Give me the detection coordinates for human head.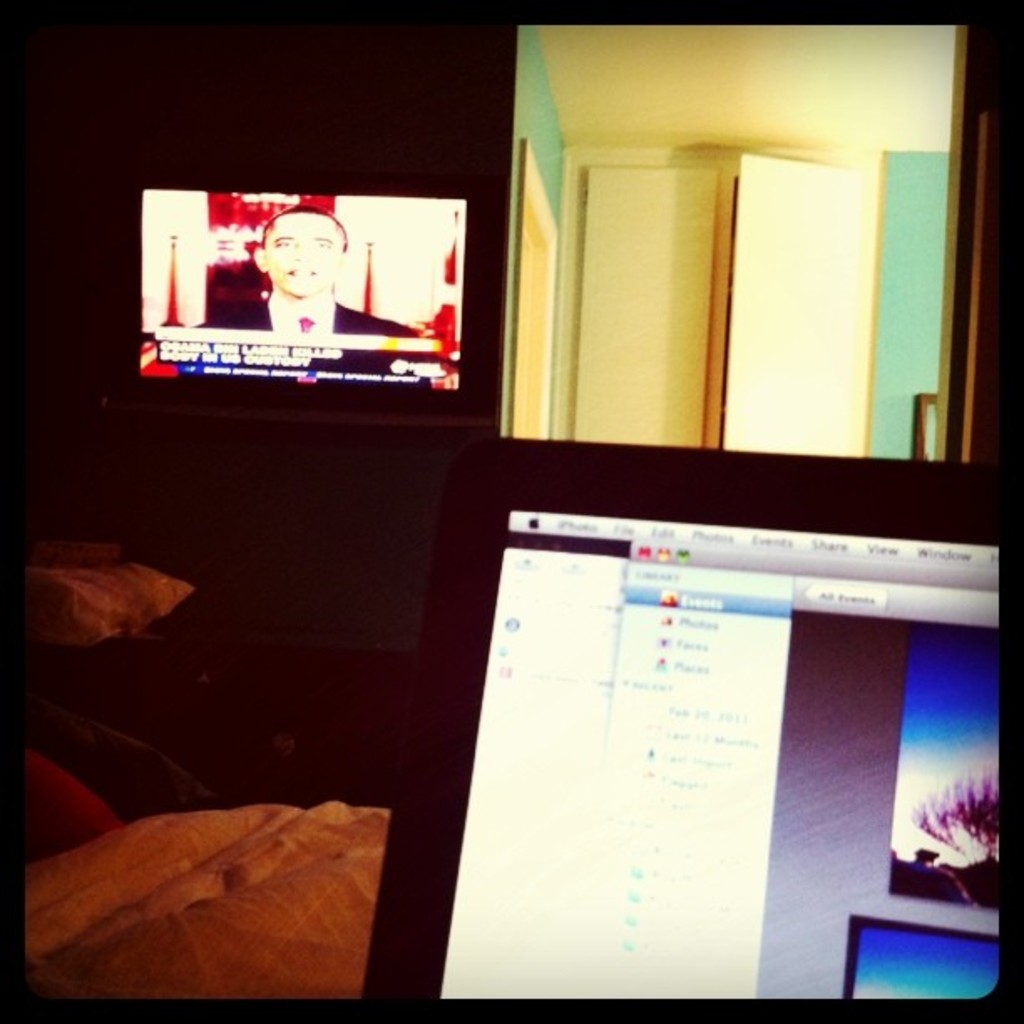
<bbox>233, 197, 348, 308</bbox>.
